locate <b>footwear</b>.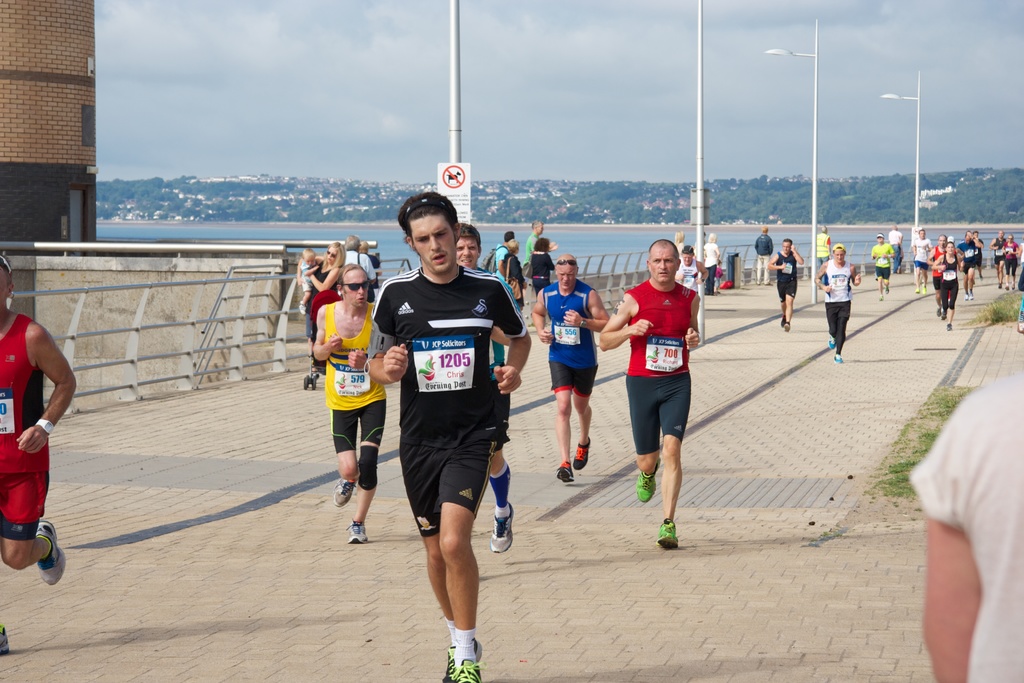
Bounding box: <region>970, 293, 973, 300</region>.
